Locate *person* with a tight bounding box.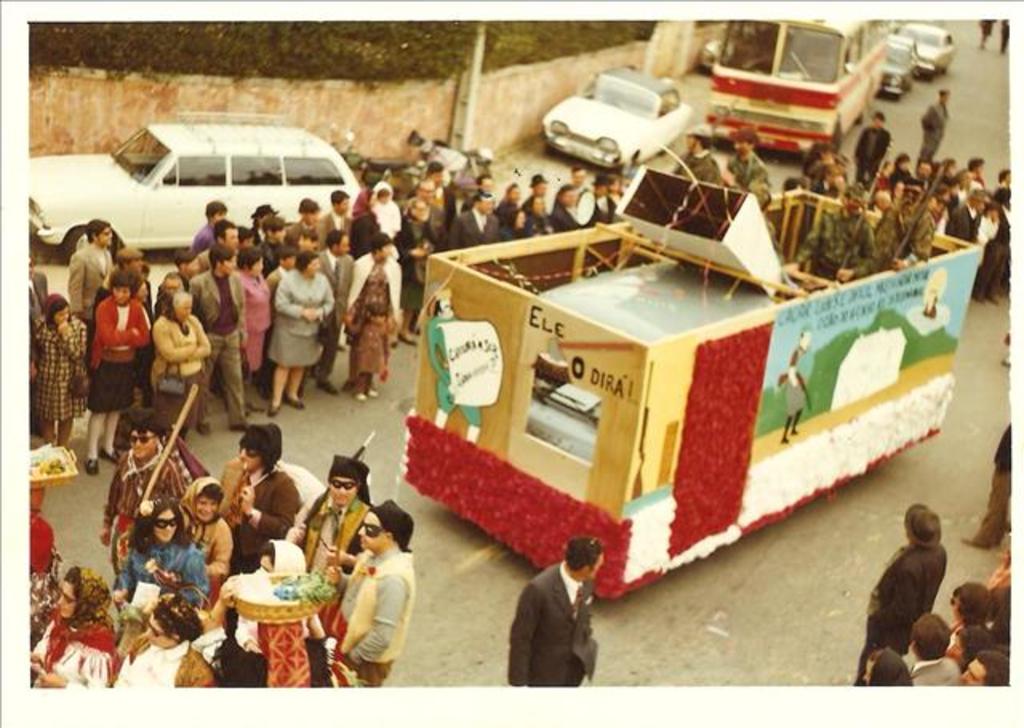
region(909, 622, 958, 683).
